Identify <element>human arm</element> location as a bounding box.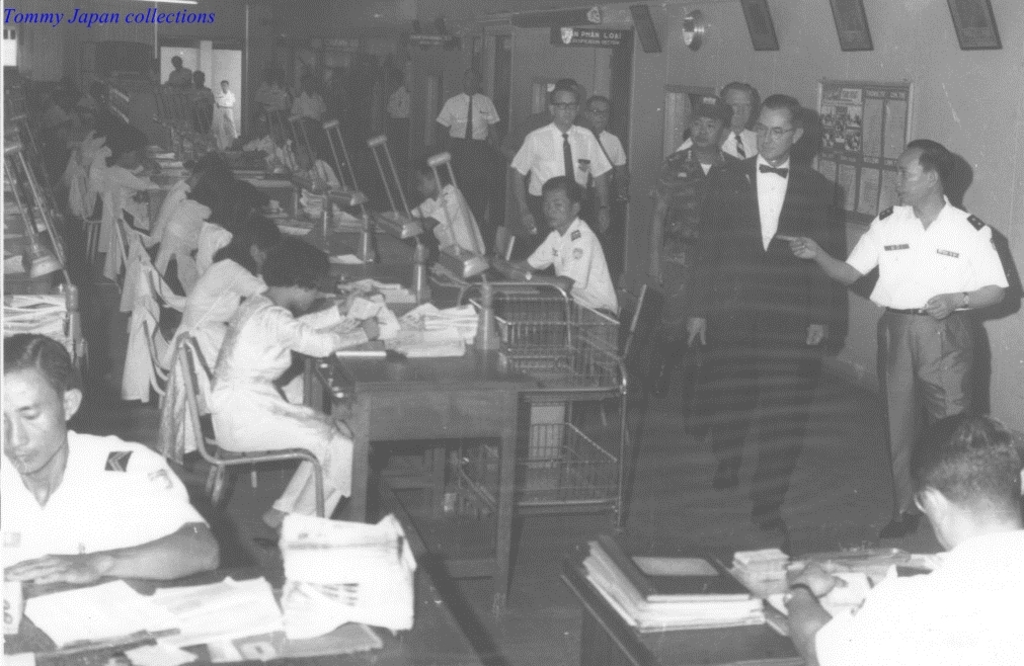
(807, 177, 837, 343).
